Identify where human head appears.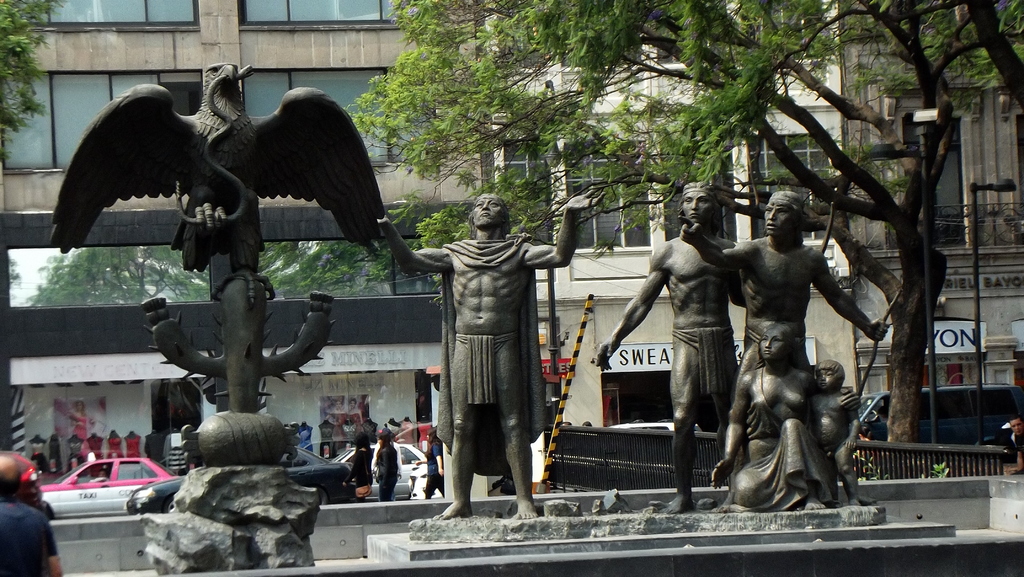
Appears at (x1=675, y1=180, x2=740, y2=243).
